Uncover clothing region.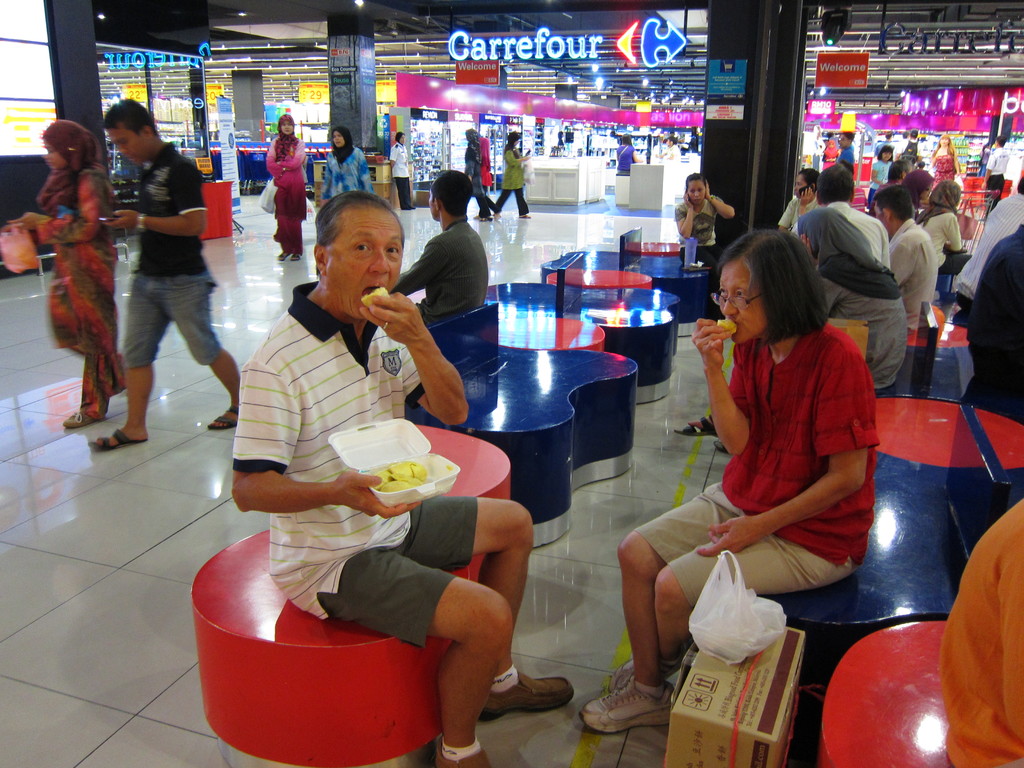
Uncovered: crop(824, 200, 889, 266).
